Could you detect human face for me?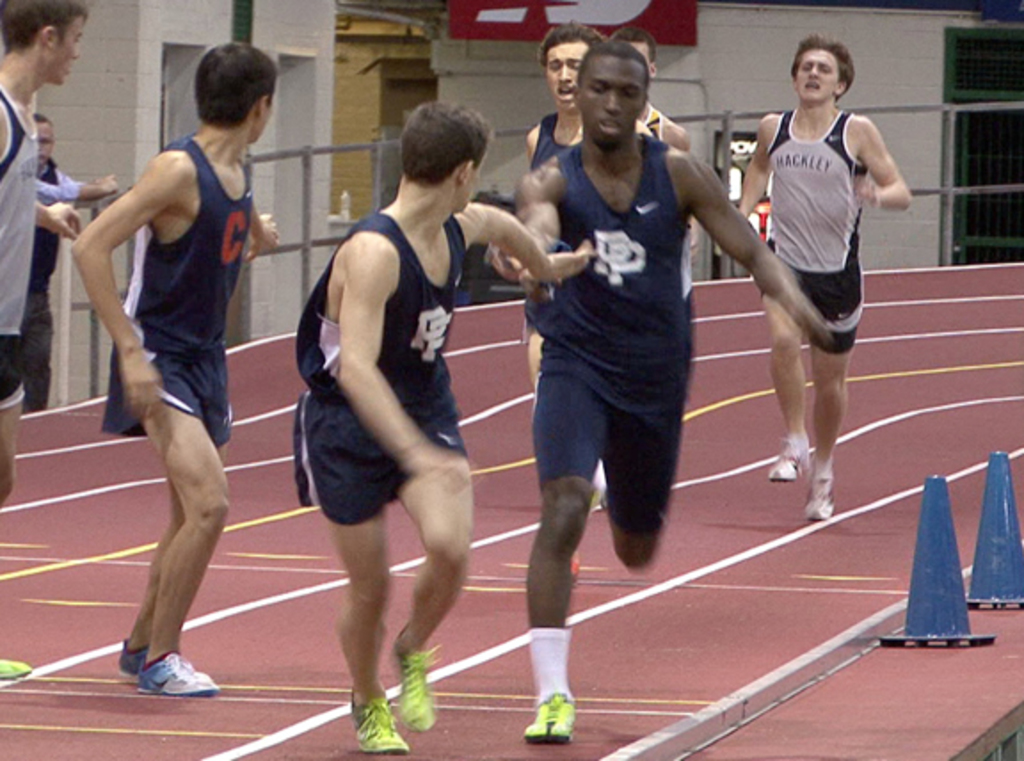
Detection result: 39, 121, 59, 164.
